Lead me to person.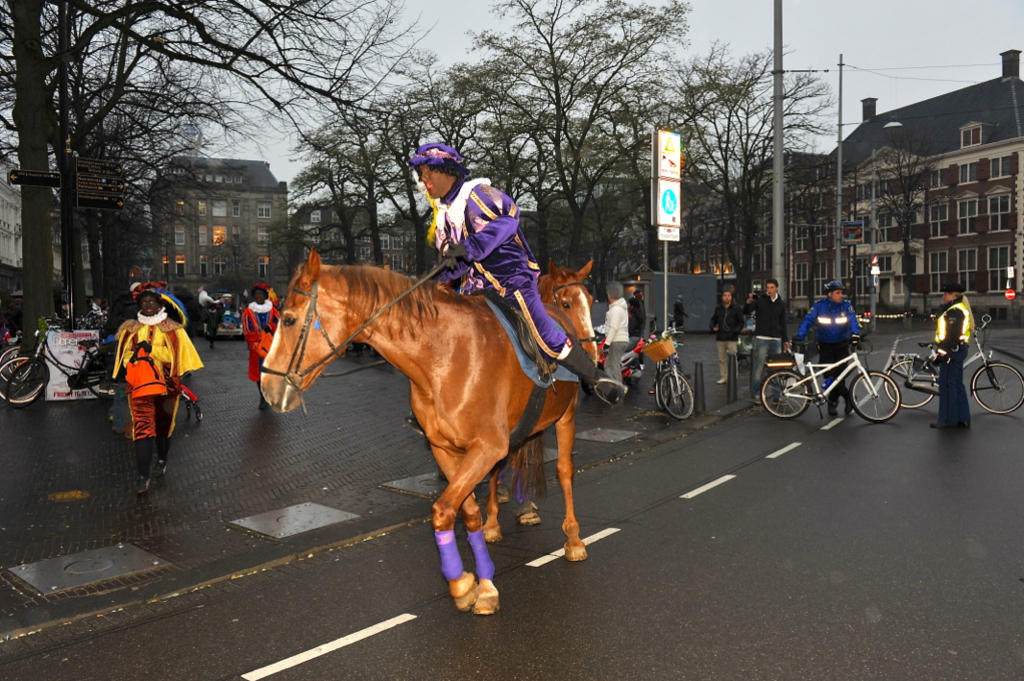
Lead to [left=796, top=283, right=868, bottom=420].
